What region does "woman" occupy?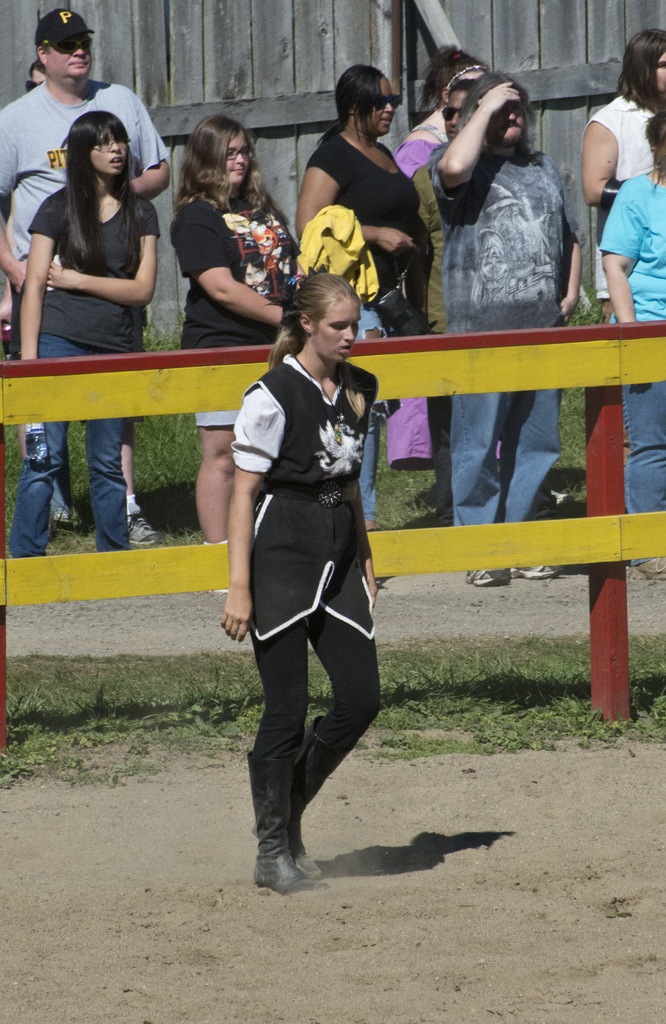
<bbox>582, 25, 665, 330</bbox>.
